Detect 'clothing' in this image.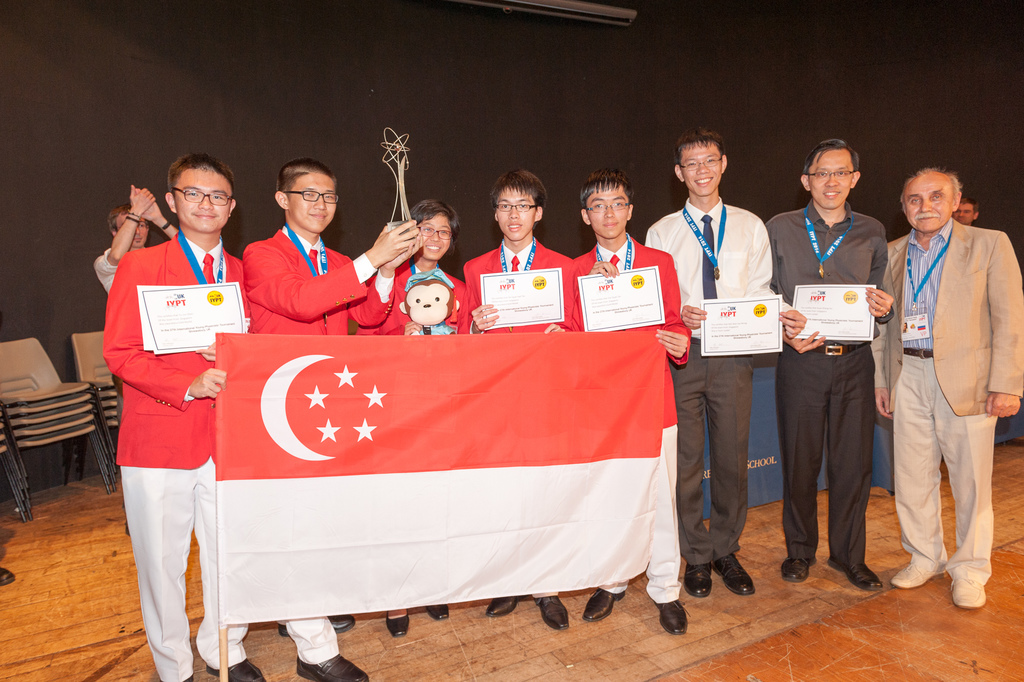
Detection: [102, 181, 249, 623].
